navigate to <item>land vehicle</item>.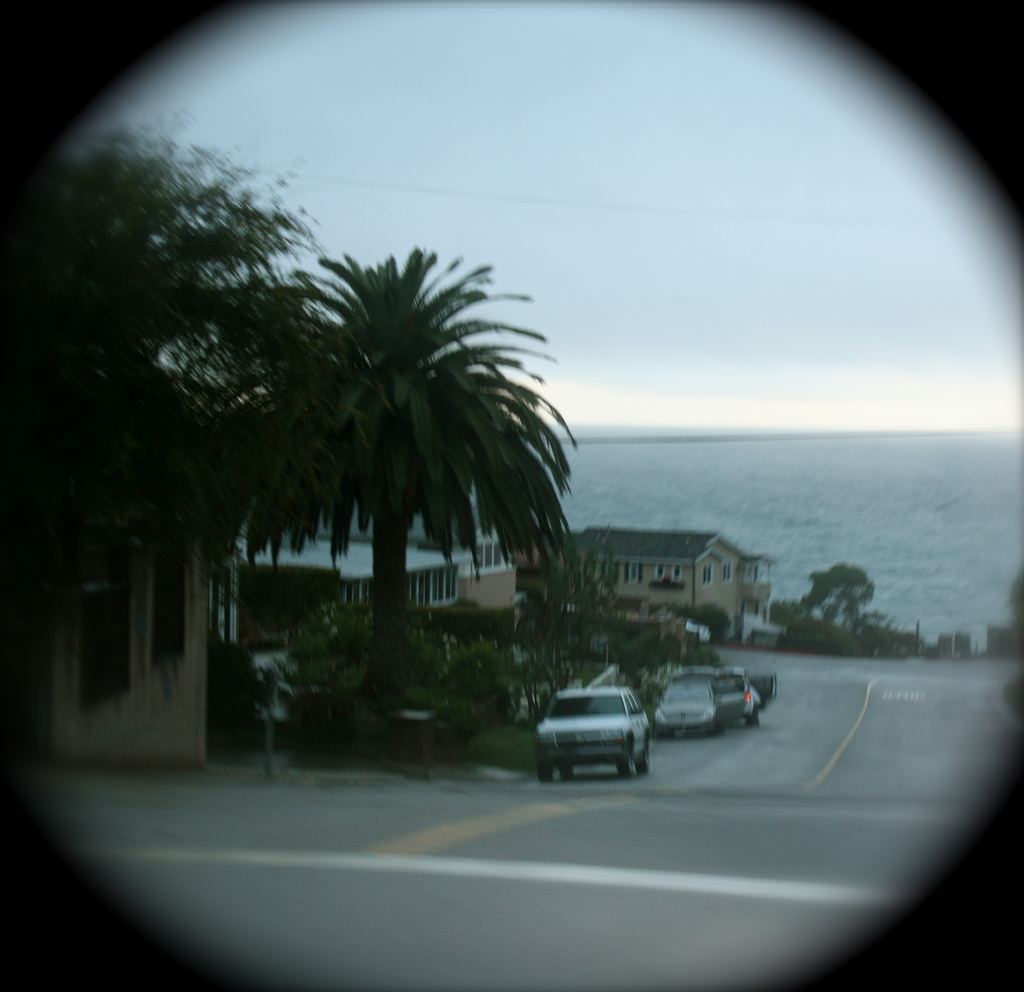
Navigation target: box=[748, 684, 760, 728].
